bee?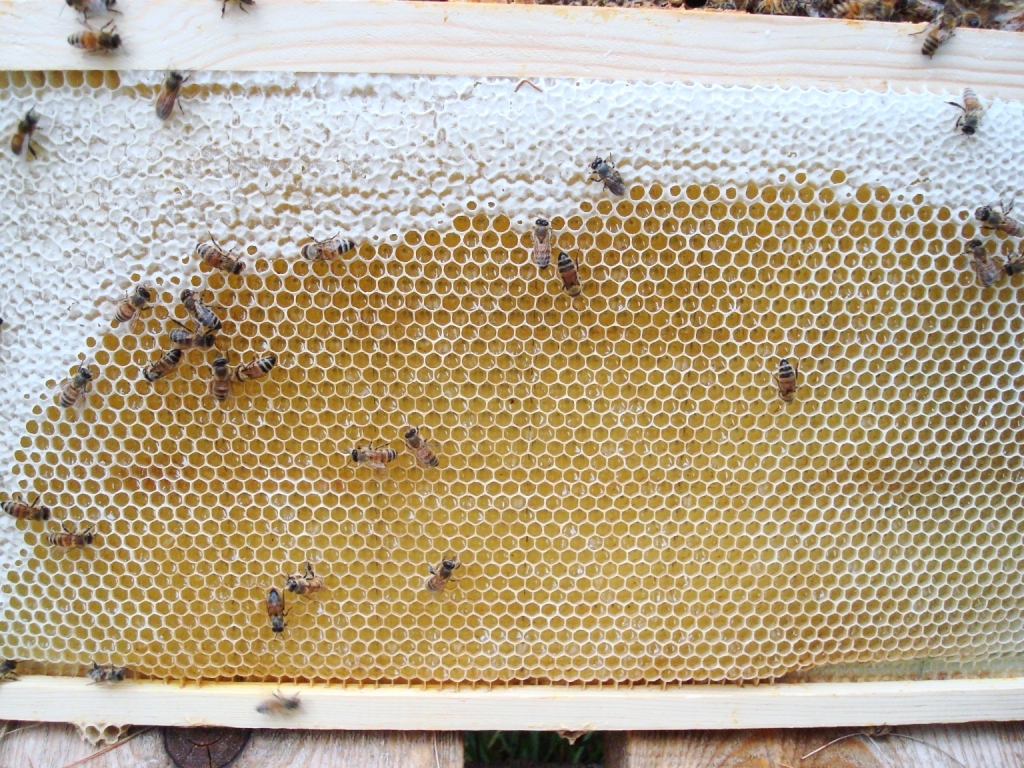
87/655/126/683
